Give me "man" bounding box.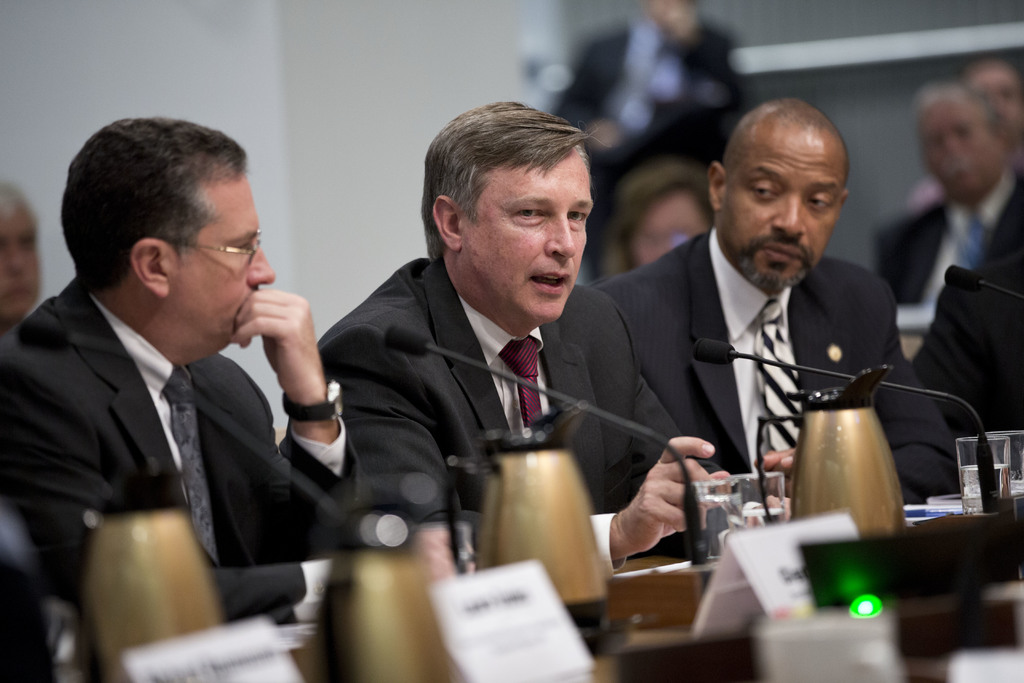
<region>552, 0, 753, 283</region>.
